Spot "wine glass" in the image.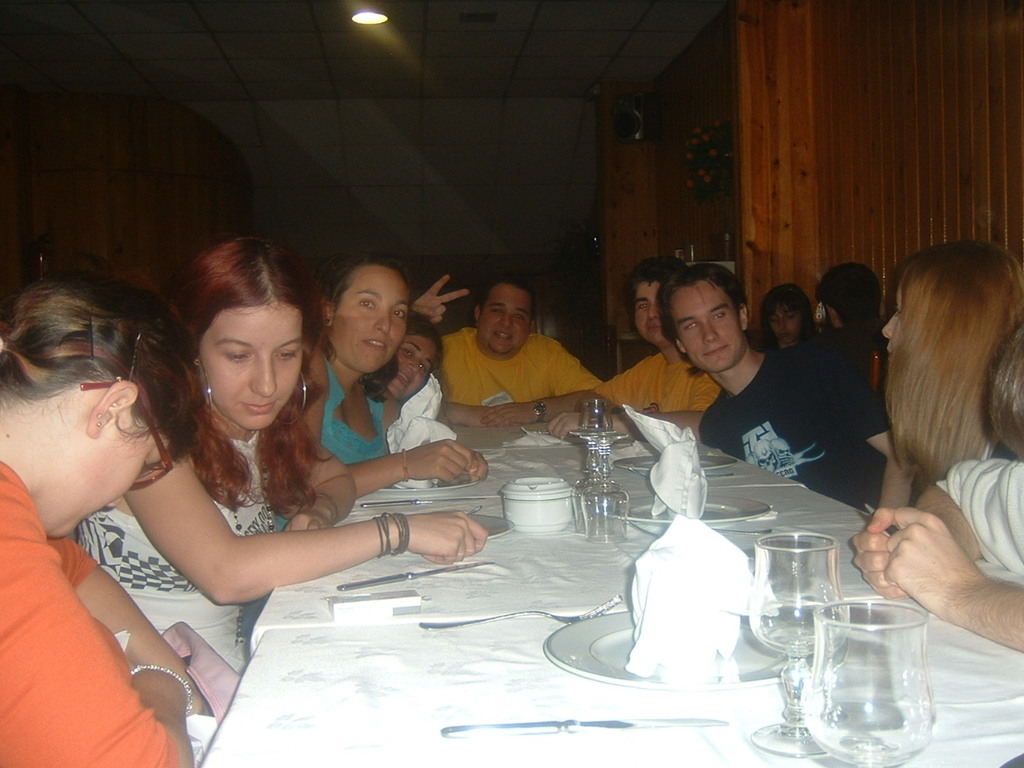
"wine glass" found at {"x1": 582, "y1": 424, "x2": 626, "y2": 548}.
